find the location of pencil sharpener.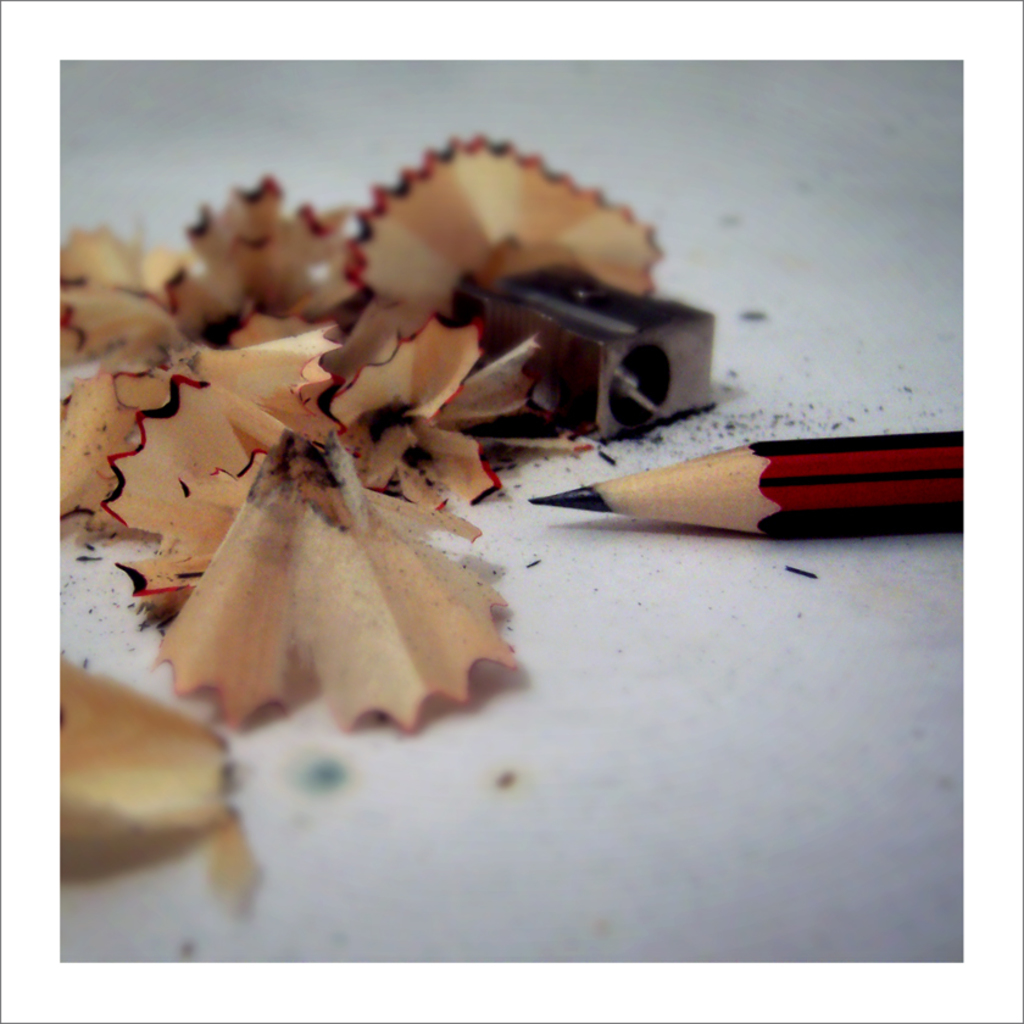
Location: pyautogui.locateOnScreen(458, 251, 719, 458).
